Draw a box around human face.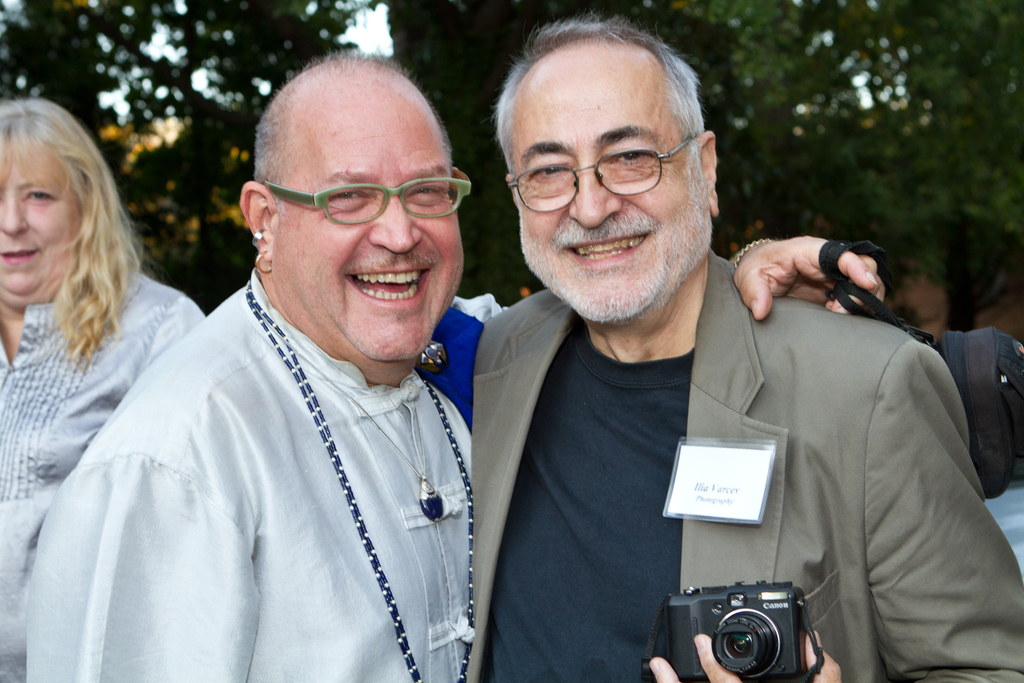
region(0, 147, 79, 295).
